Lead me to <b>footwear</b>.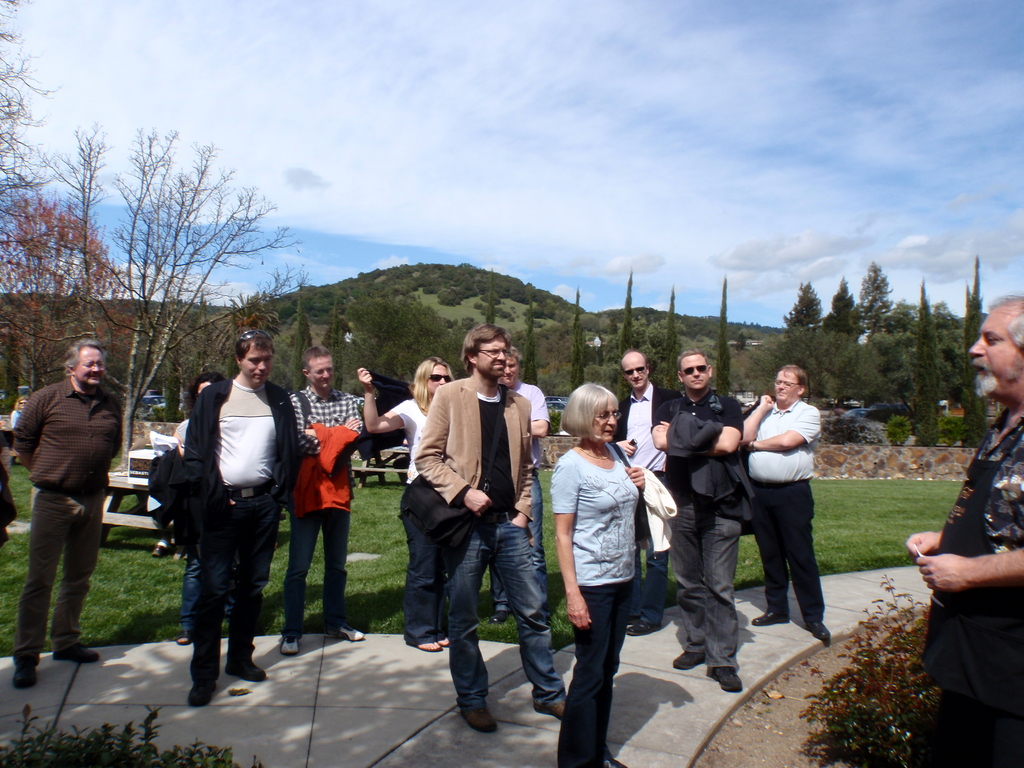
Lead to detection(460, 705, 502, 733).
